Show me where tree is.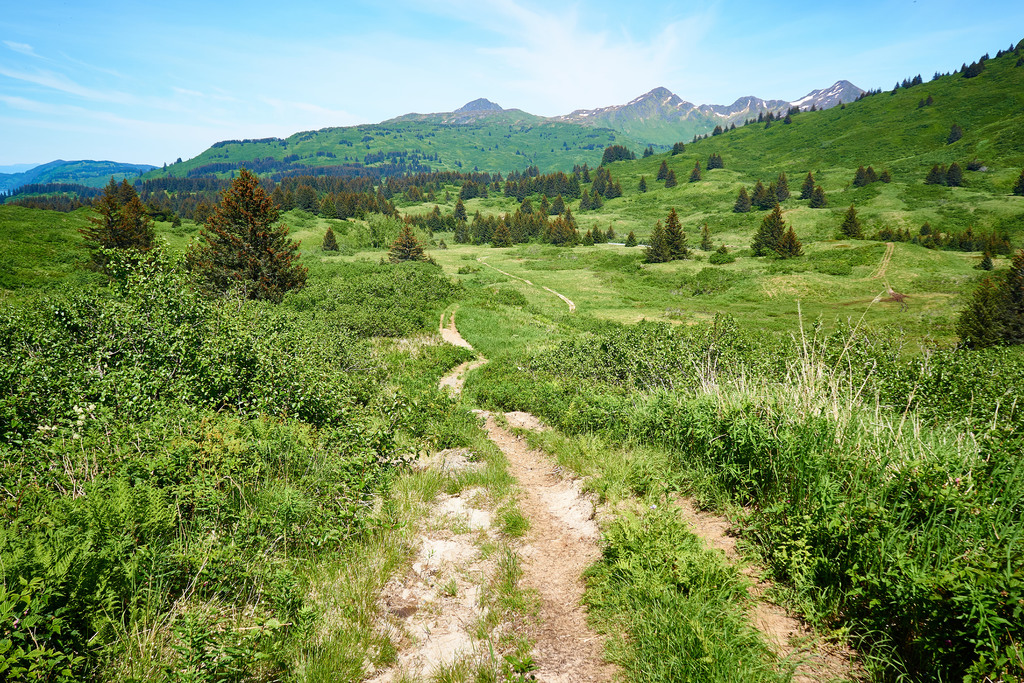
tree is at bbox=[924, 160, 947, 187].
